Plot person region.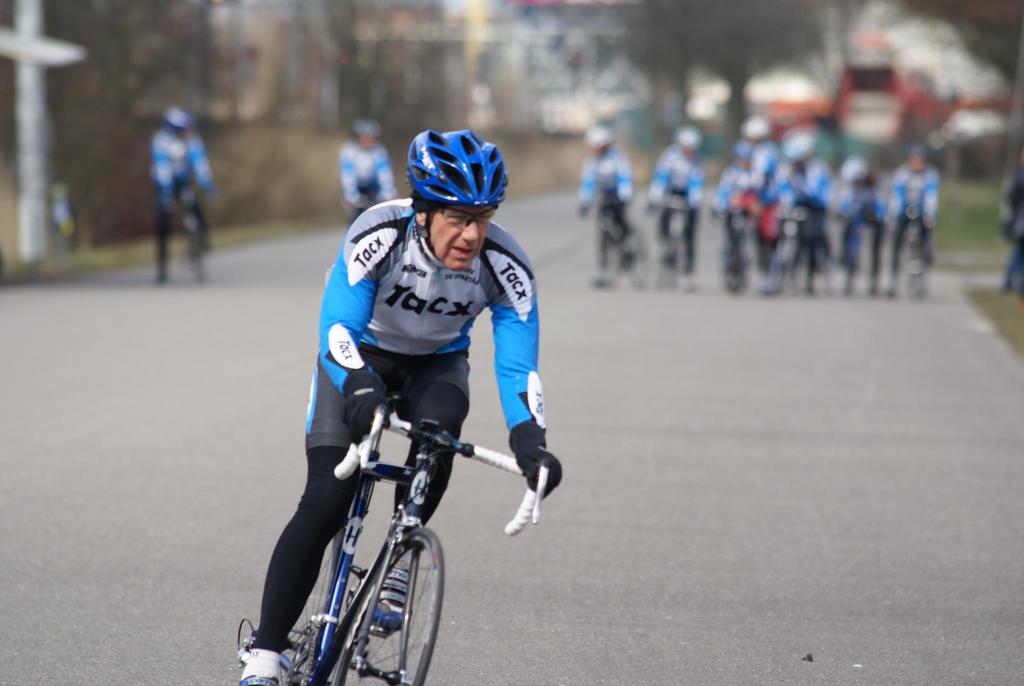
Plotted at BBox(644, 124, 708, 279).
